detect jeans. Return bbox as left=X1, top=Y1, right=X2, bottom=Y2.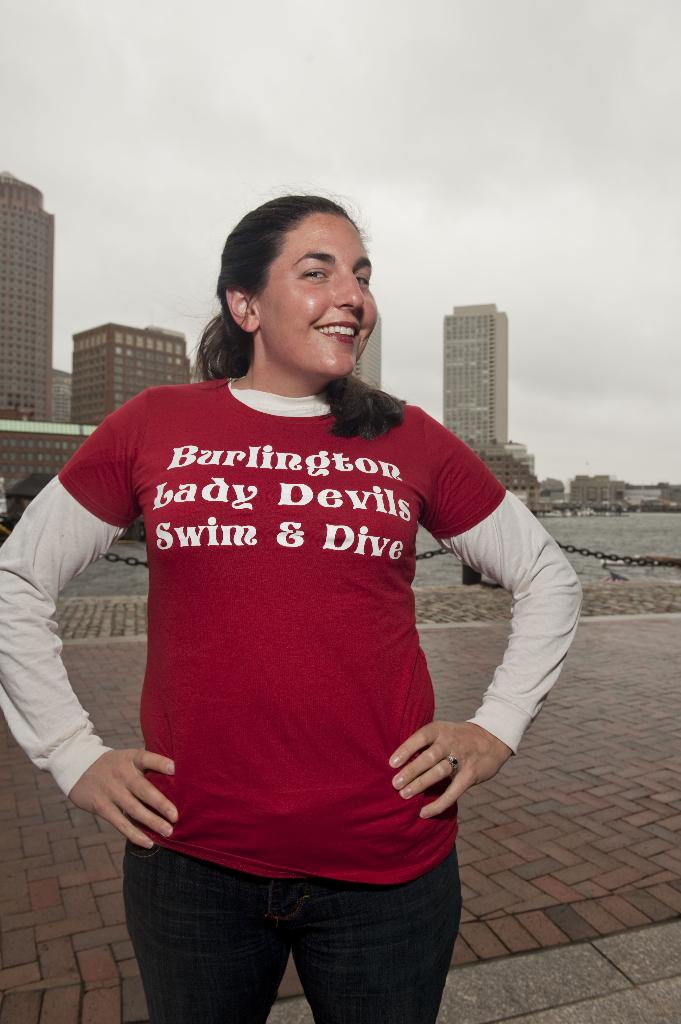
left=129, top=834, right=463, bottom=1023.
